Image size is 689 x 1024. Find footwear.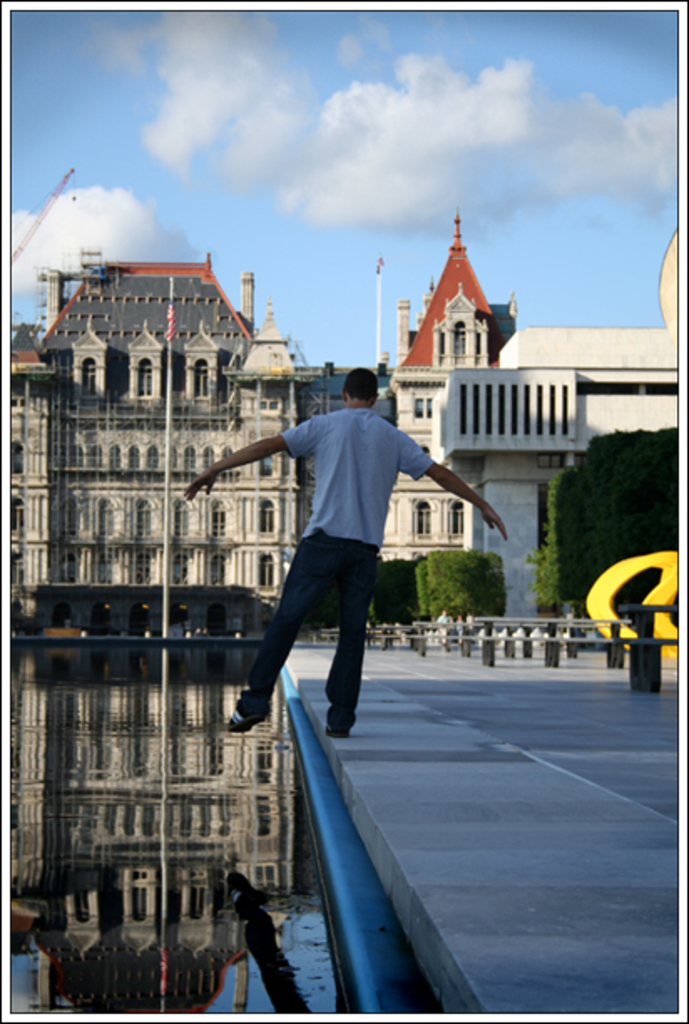
l=224, t=706, r=256, b=735.
